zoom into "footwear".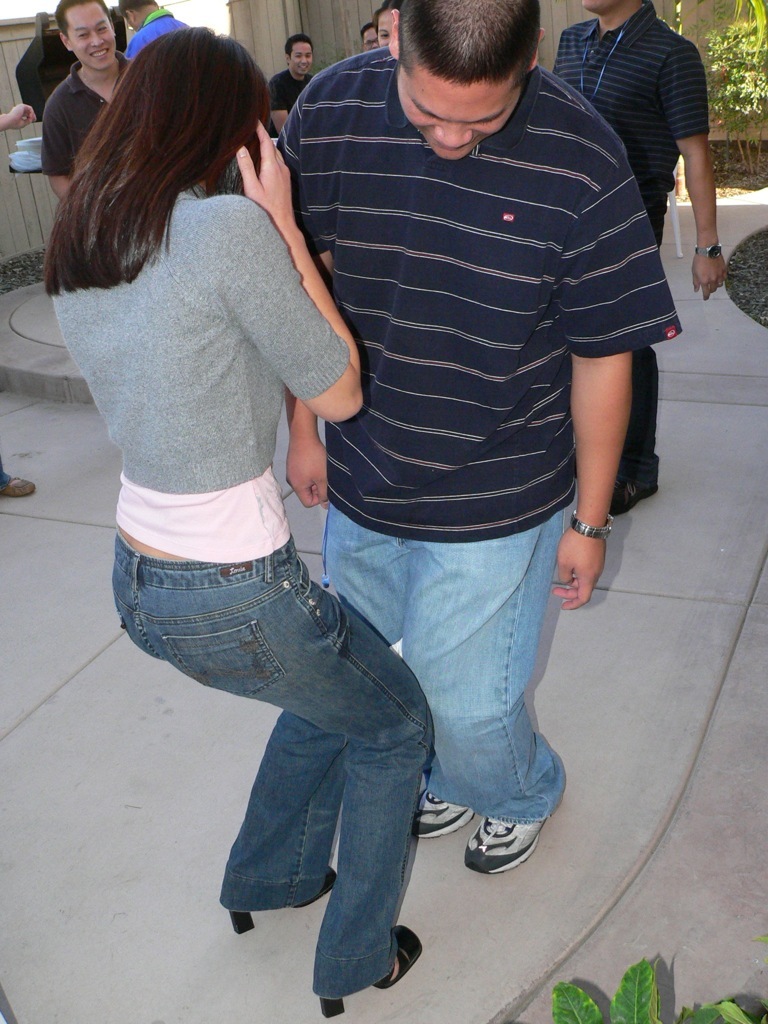
Zoom target: 464/812/539/877.
